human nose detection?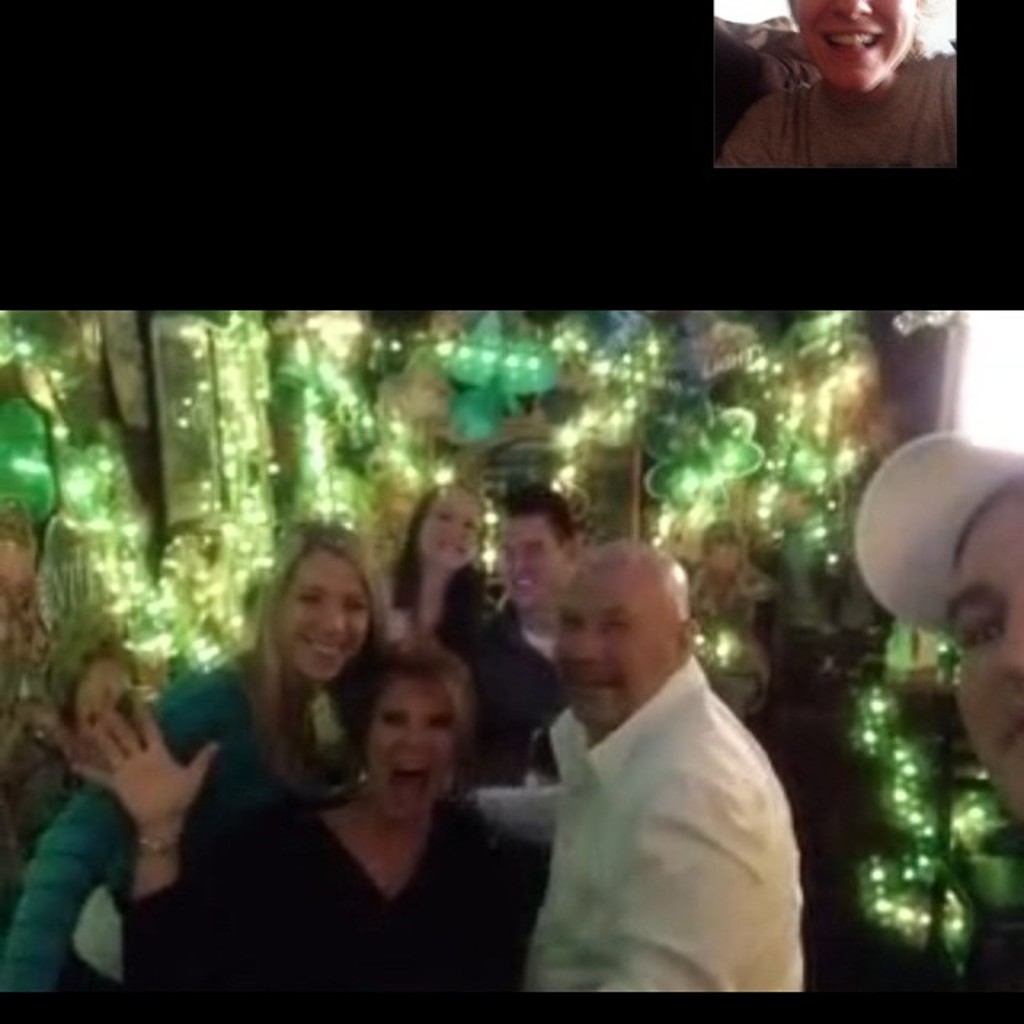
detection(563, 619, 605, 666)
